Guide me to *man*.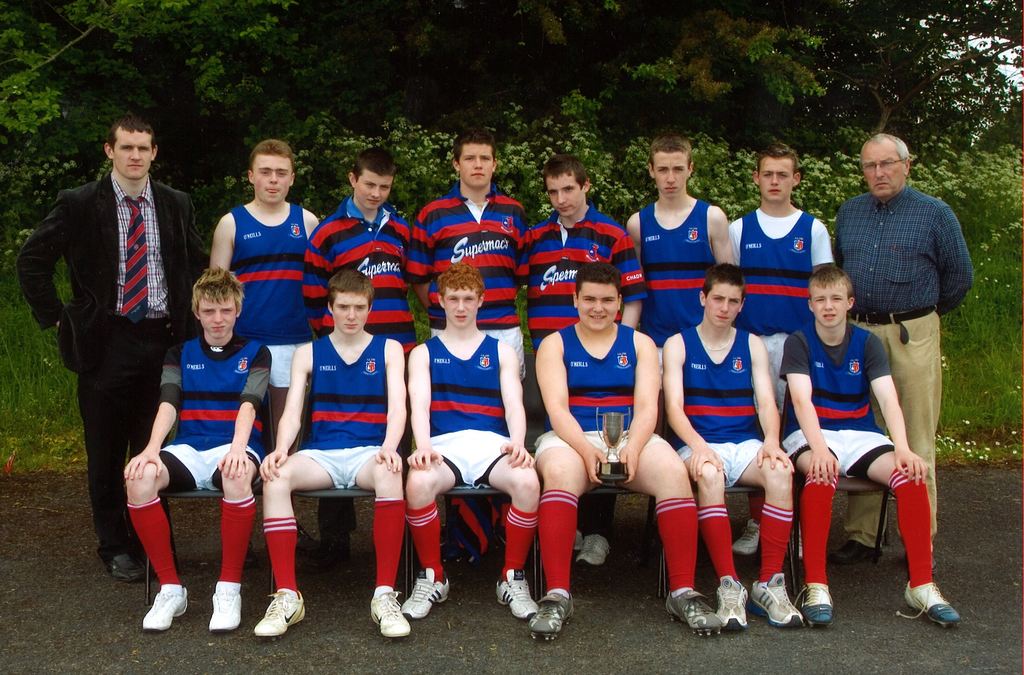
Guidance: crop(829, 132, 976, 559).
